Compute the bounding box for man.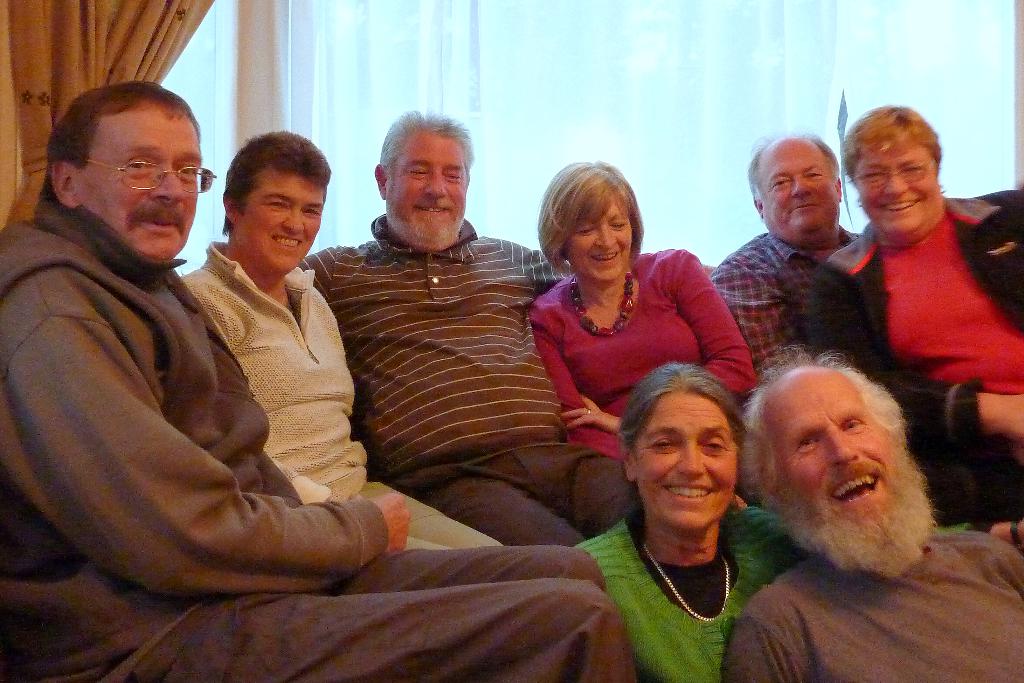
region(705, 346, 1023, 682).
